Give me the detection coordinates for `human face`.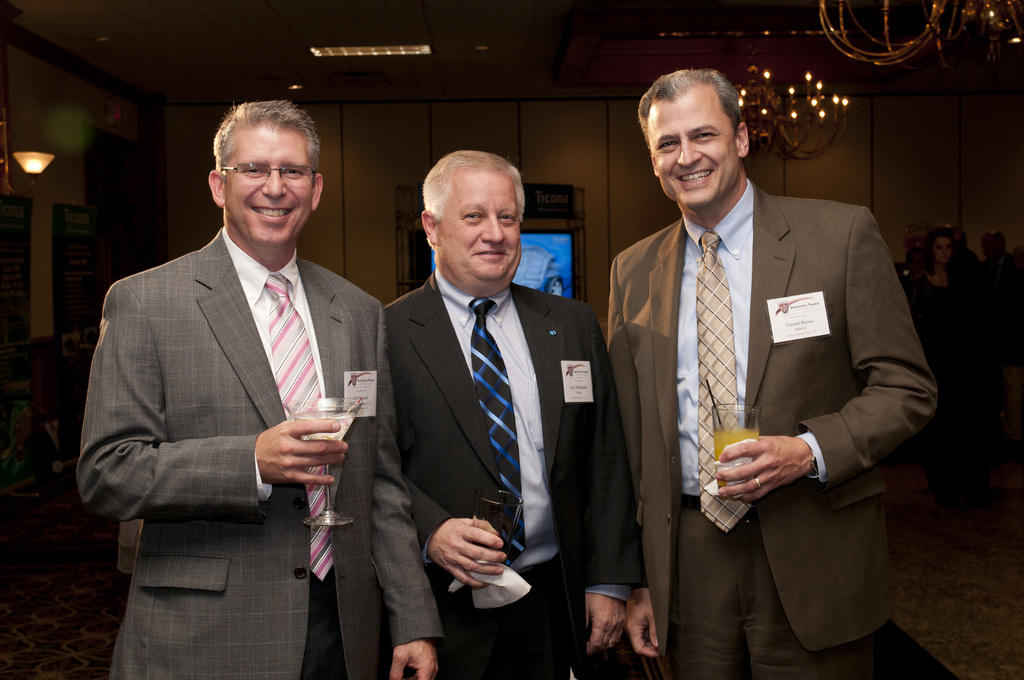
{"left": 224, "top": 124, "right": 309, "bottom": 247}.
